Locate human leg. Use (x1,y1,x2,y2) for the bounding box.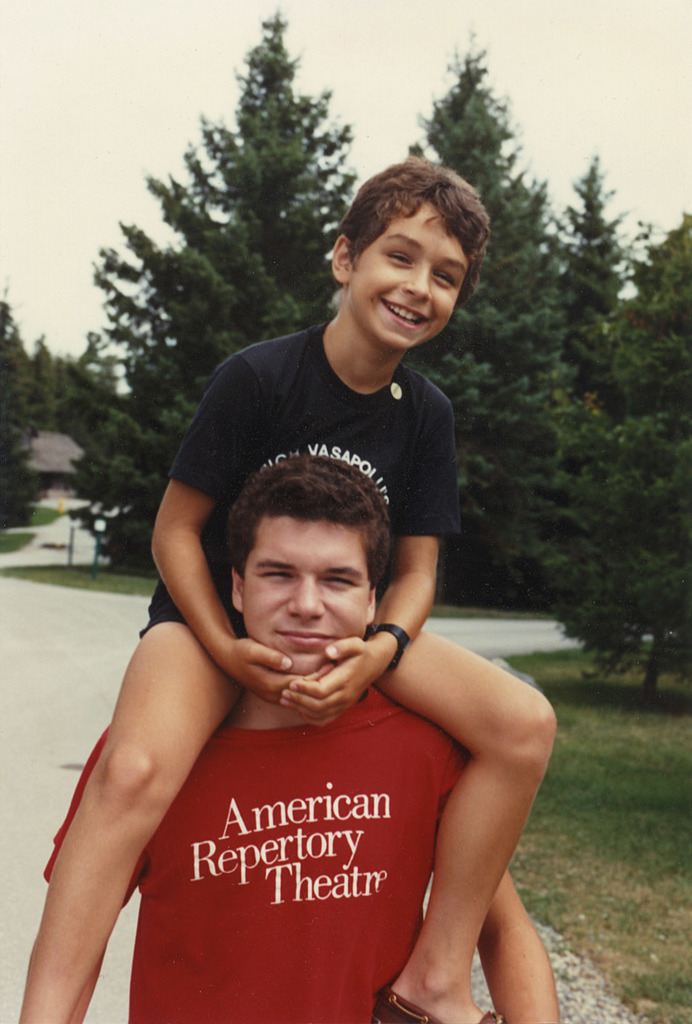
(369,626,560,1021).
